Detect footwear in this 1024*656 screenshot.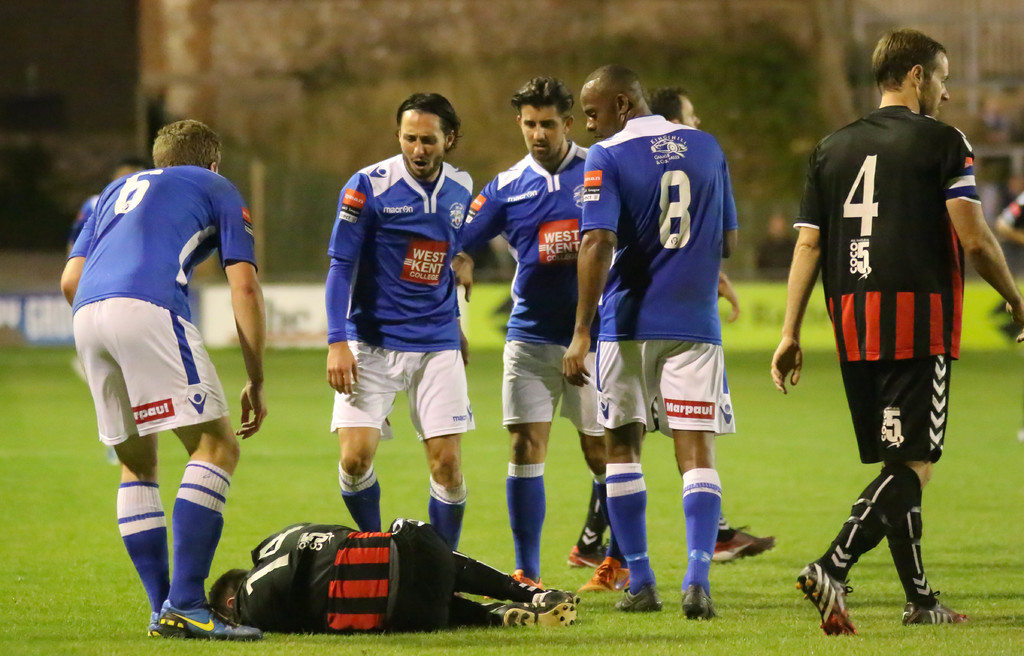
Detection: Rect(796, 562, 859, 635).
